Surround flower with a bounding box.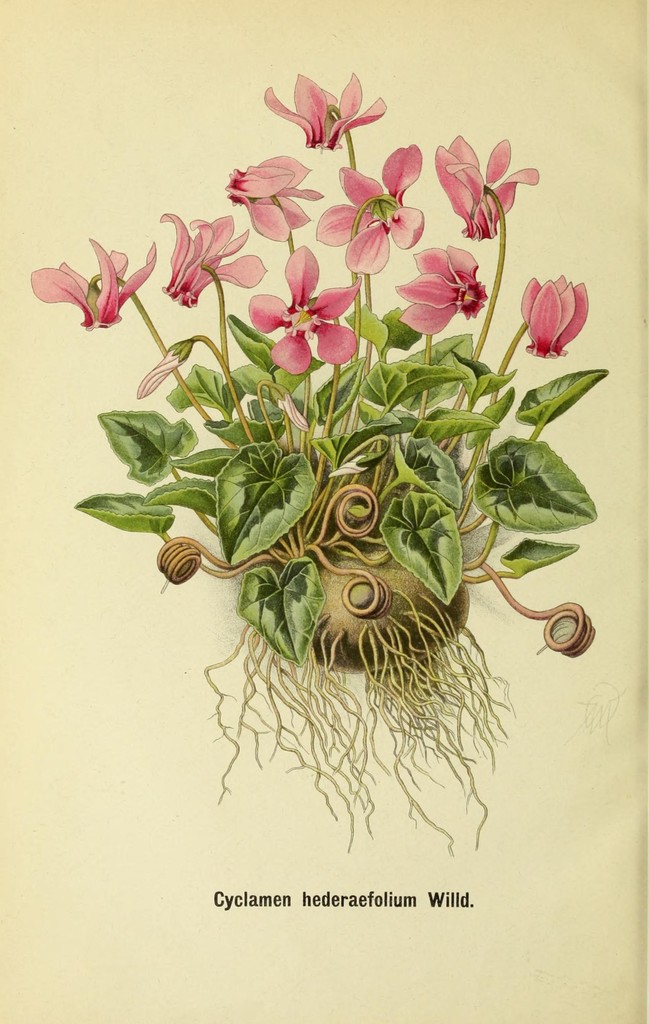
pyautogui.locateOnScreen(244, 246, 370, 378).
